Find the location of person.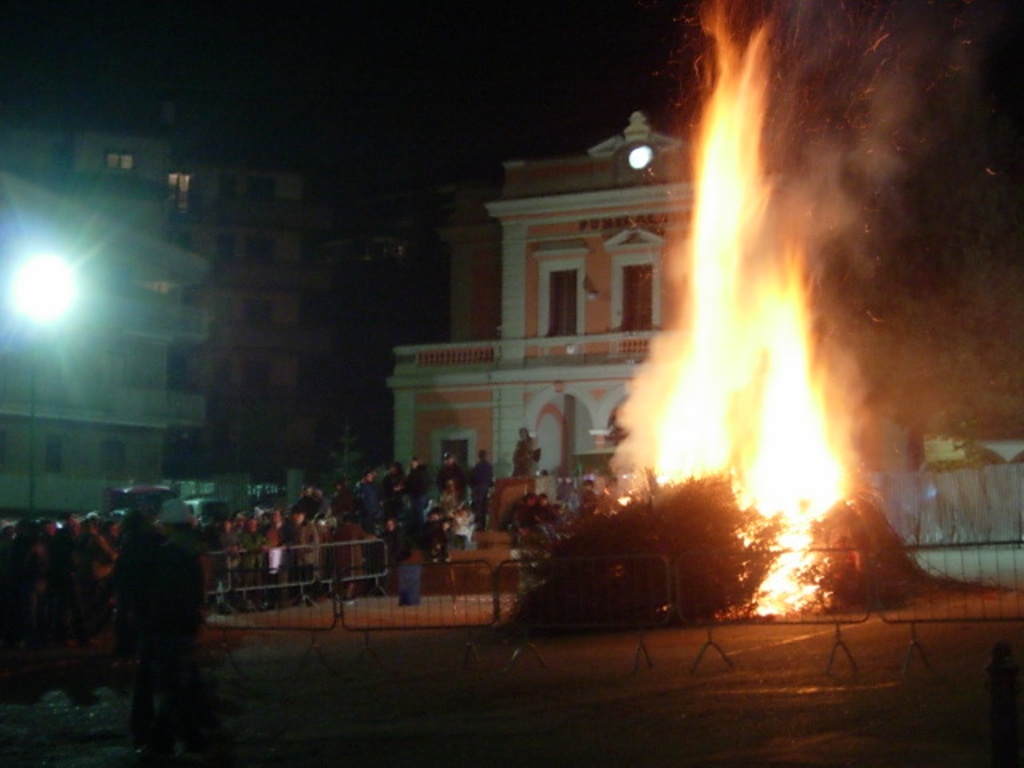
Location: box(109, 499, 210, 725).
